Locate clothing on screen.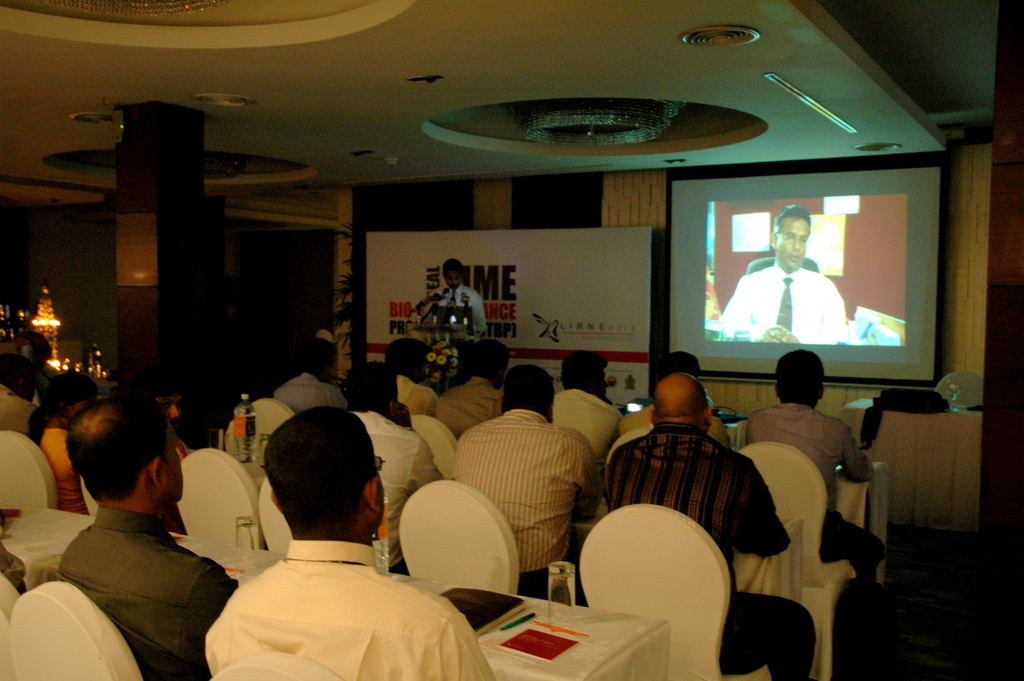
On screen at 193:516:480:680.
